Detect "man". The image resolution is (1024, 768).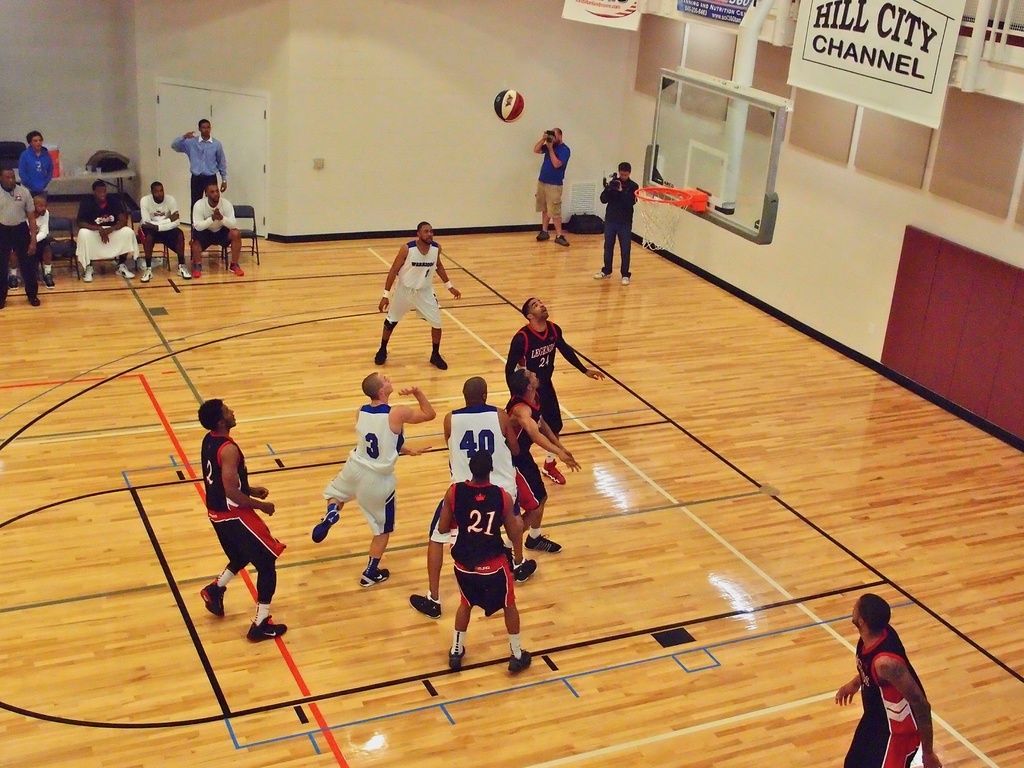
168, 122, 231, 225.
